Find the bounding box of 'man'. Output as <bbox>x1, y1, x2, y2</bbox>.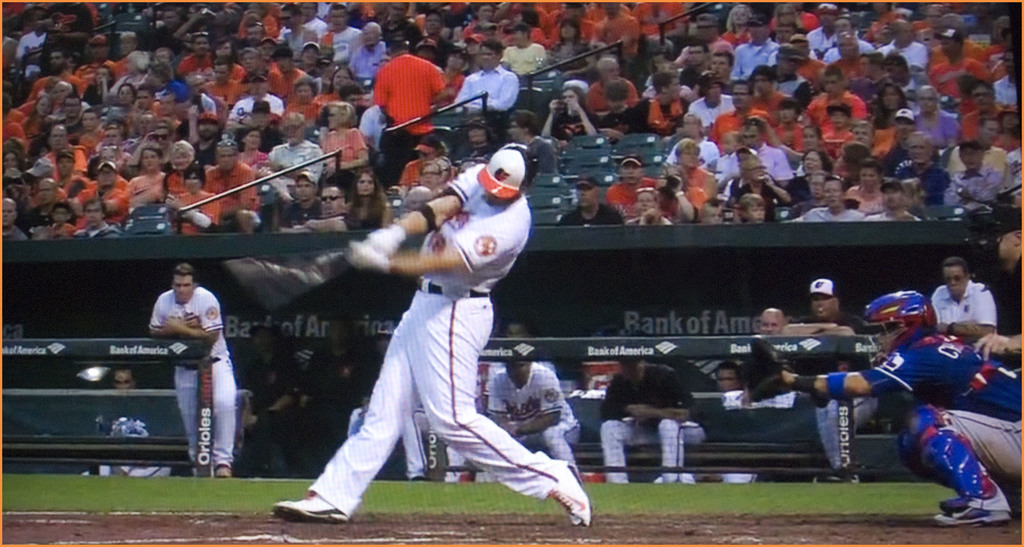
<bbox>209, 141, 258, 209</bbox>.
